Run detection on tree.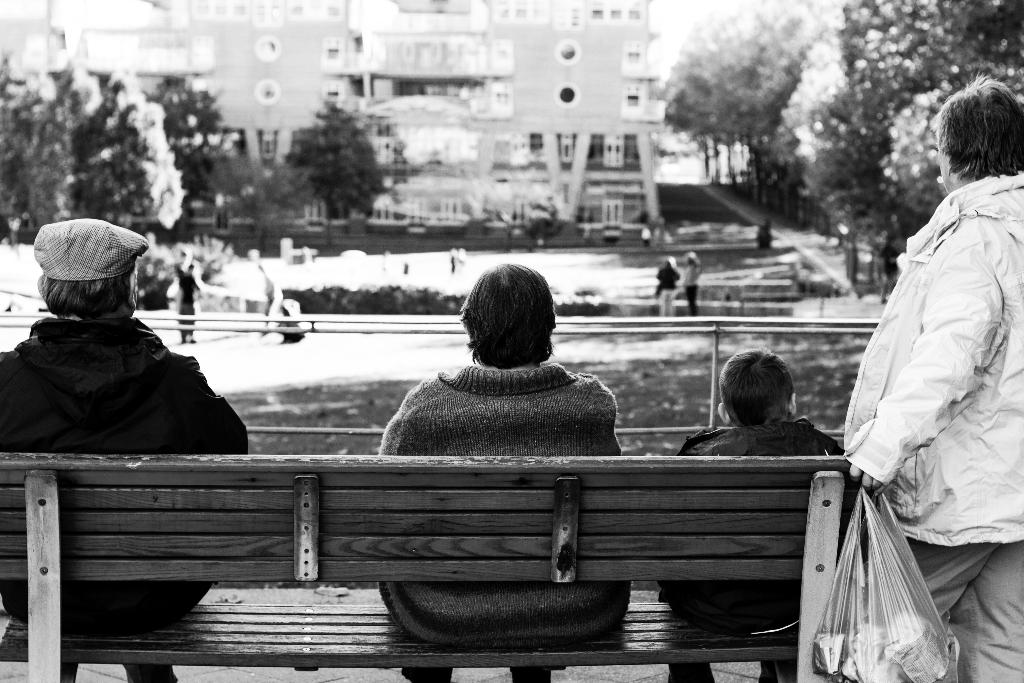
Result: <bbox>888, 0, 978, 219</bbox>.
